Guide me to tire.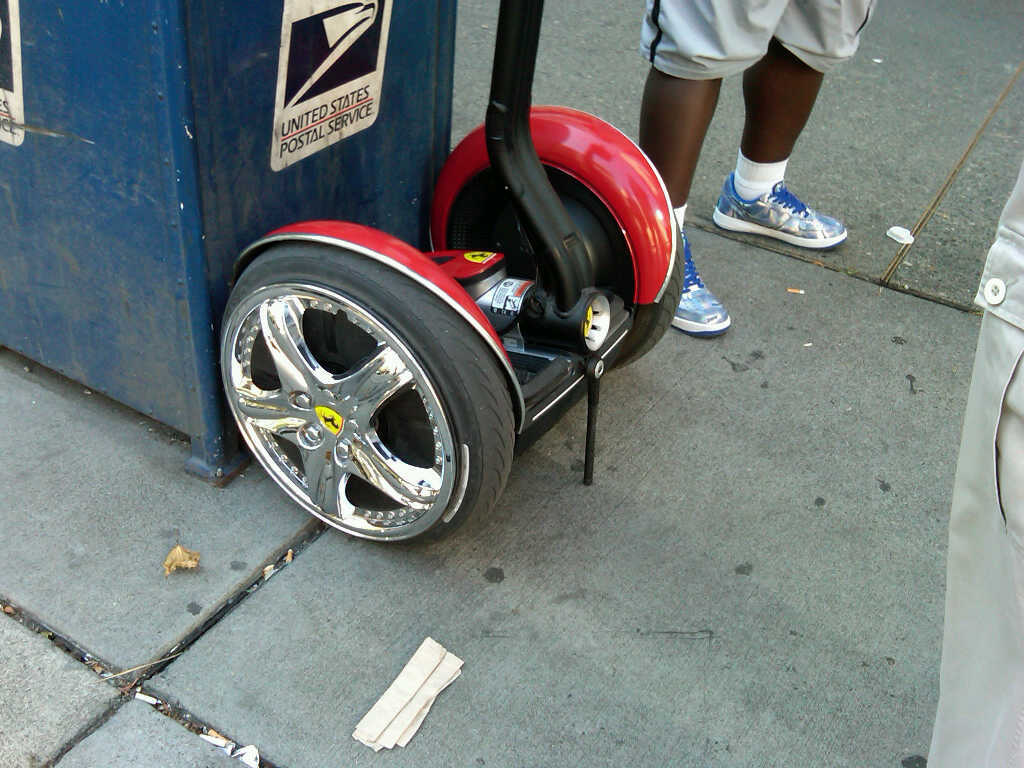
Guidance: pyautogui.locateOnScreen(226, 224, 517, 557).
